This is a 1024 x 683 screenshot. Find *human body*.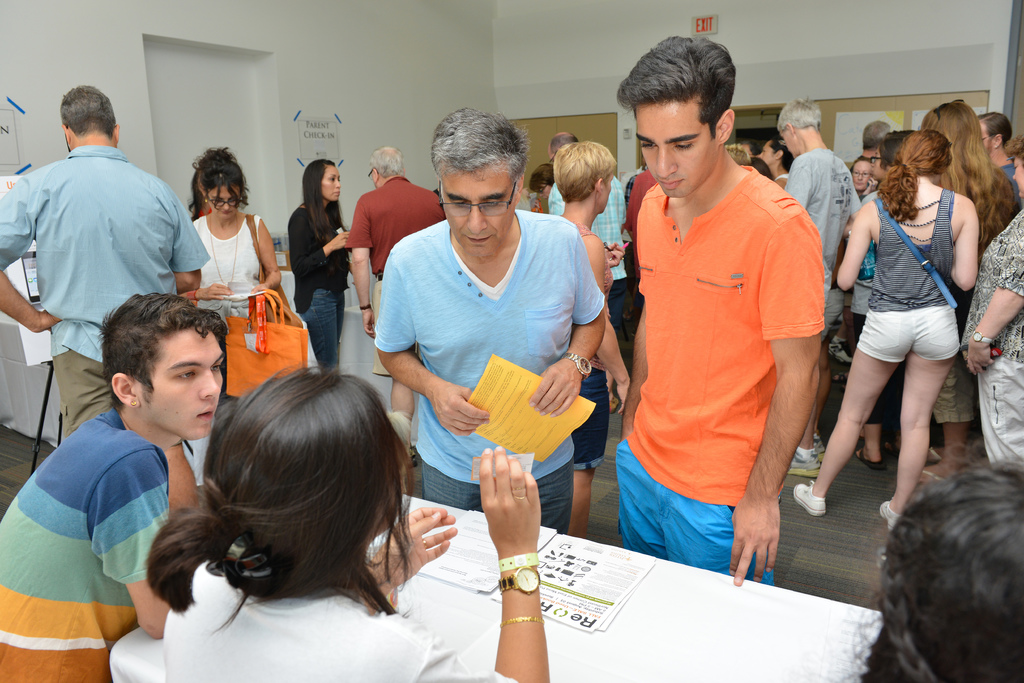
Bounding box: 0 292 227 682.
